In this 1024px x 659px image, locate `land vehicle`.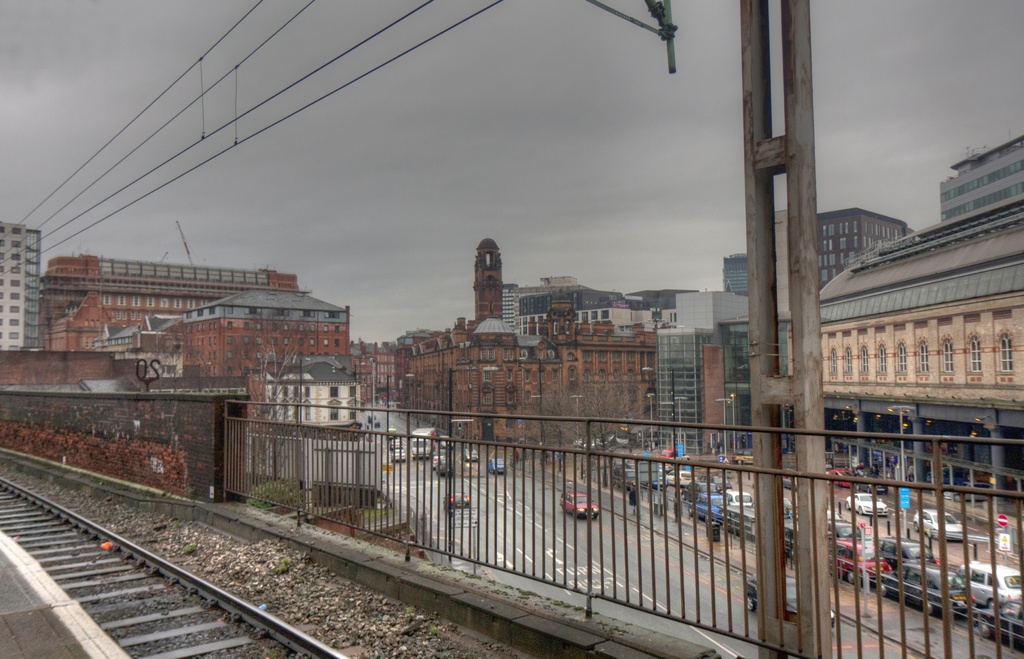
Bounding box: 441, 494, 457, 517.
